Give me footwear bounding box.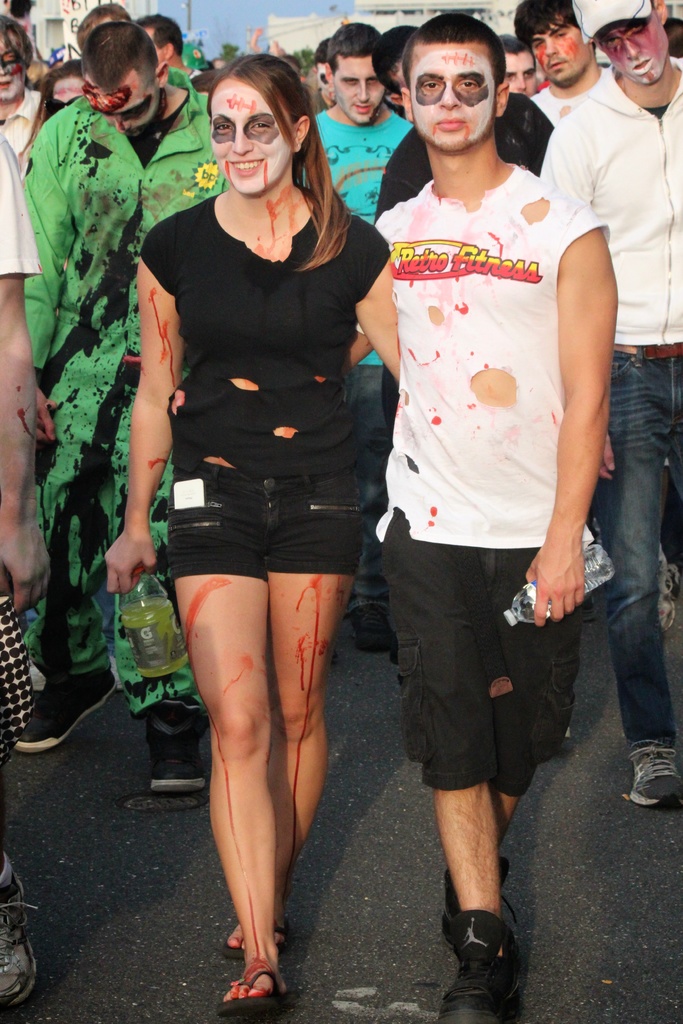
{"left": 129, "top": 699, "right": 208, "bottom": 804}.
